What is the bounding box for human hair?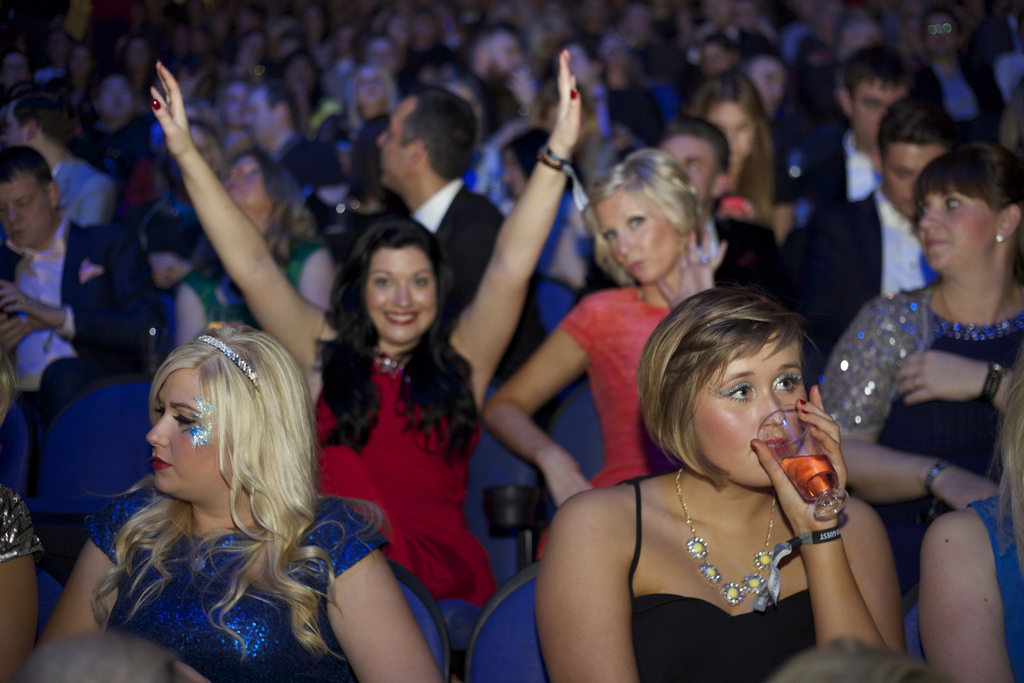
{"left": 155, "top": 115, "right": 231, "bottom": 193}.
